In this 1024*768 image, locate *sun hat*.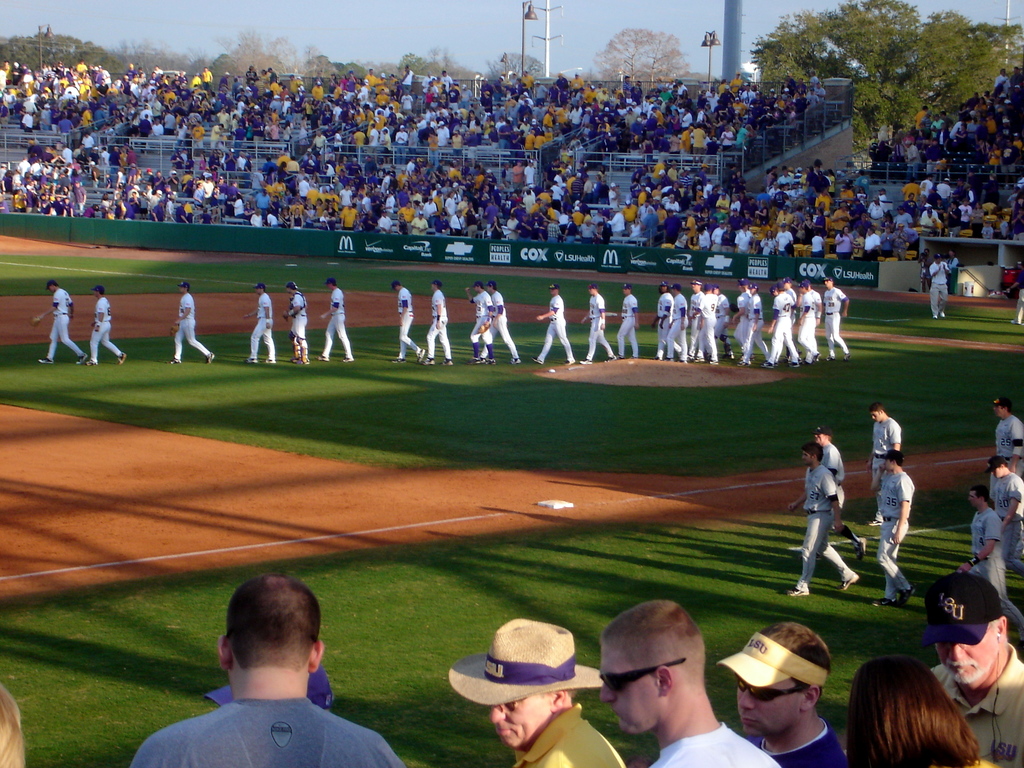
Bounding box: 620,281,636,291.
